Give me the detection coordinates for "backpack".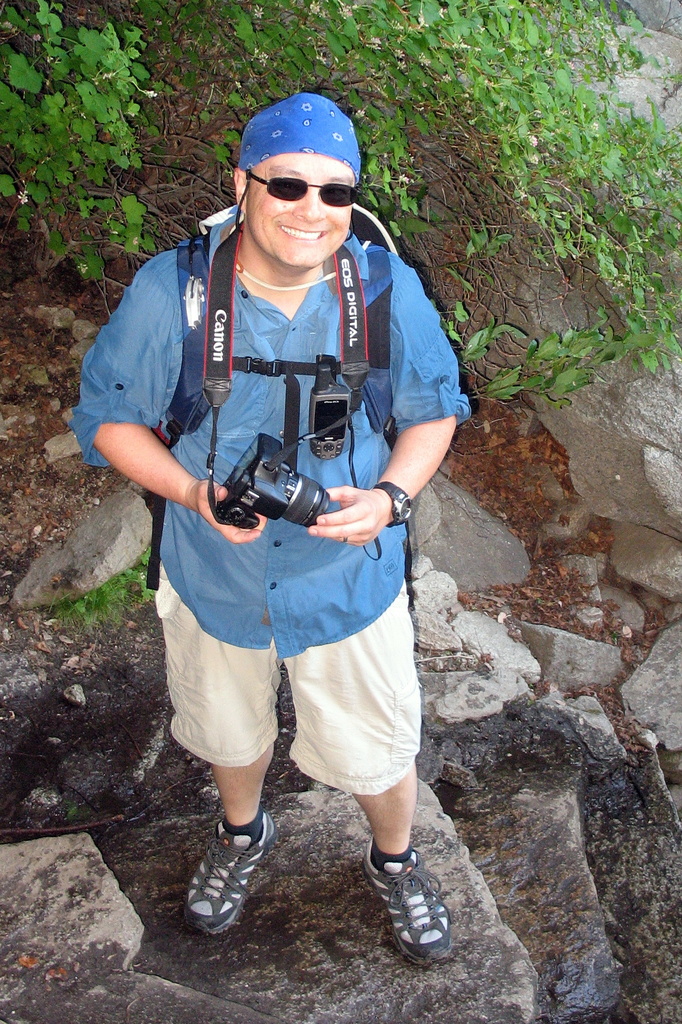
<region>143, 200, 416, 609</region>.
